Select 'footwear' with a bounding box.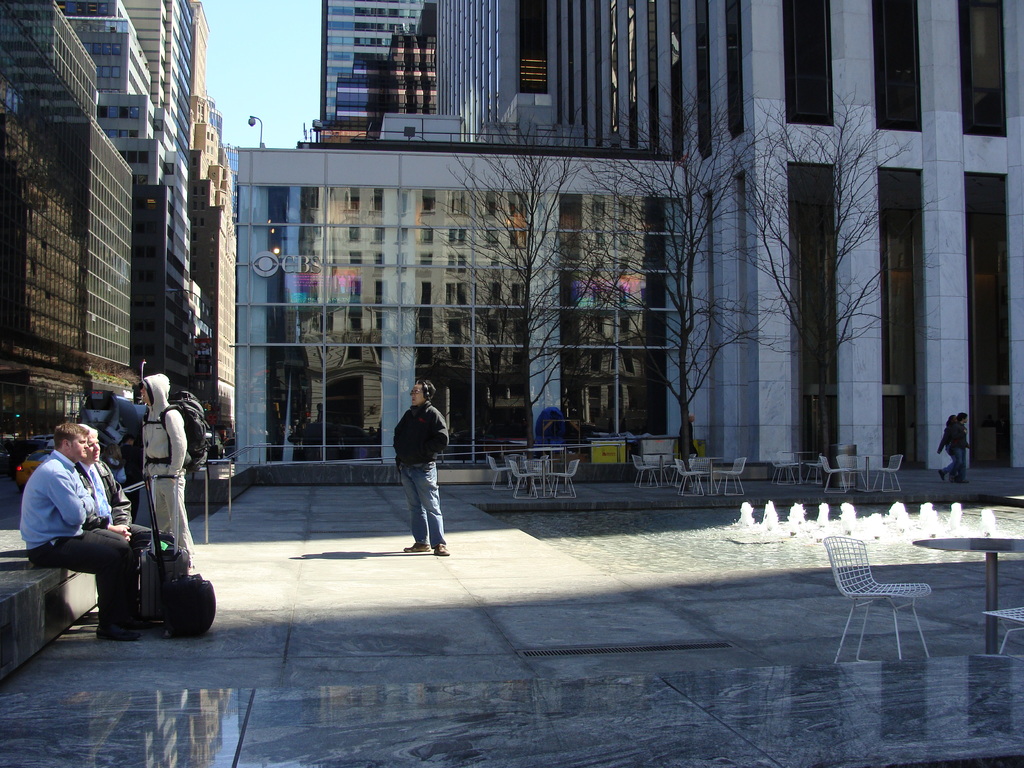
[436, 543, 449, 557].
